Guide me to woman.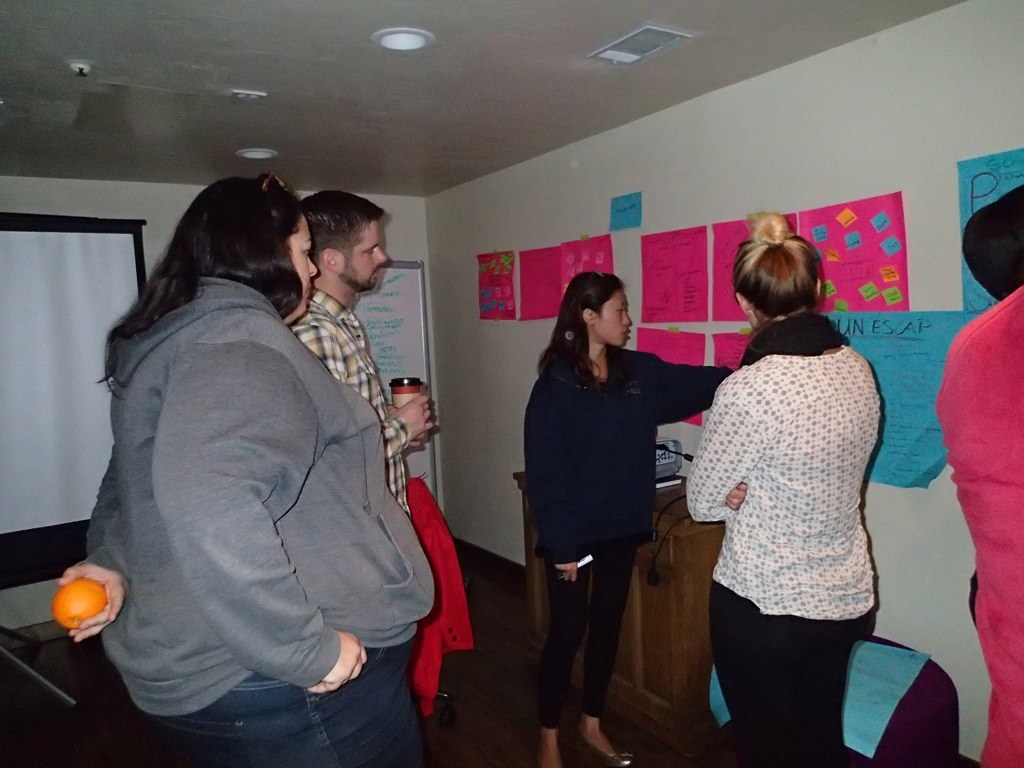
Guidance: (672,194,902,758).
